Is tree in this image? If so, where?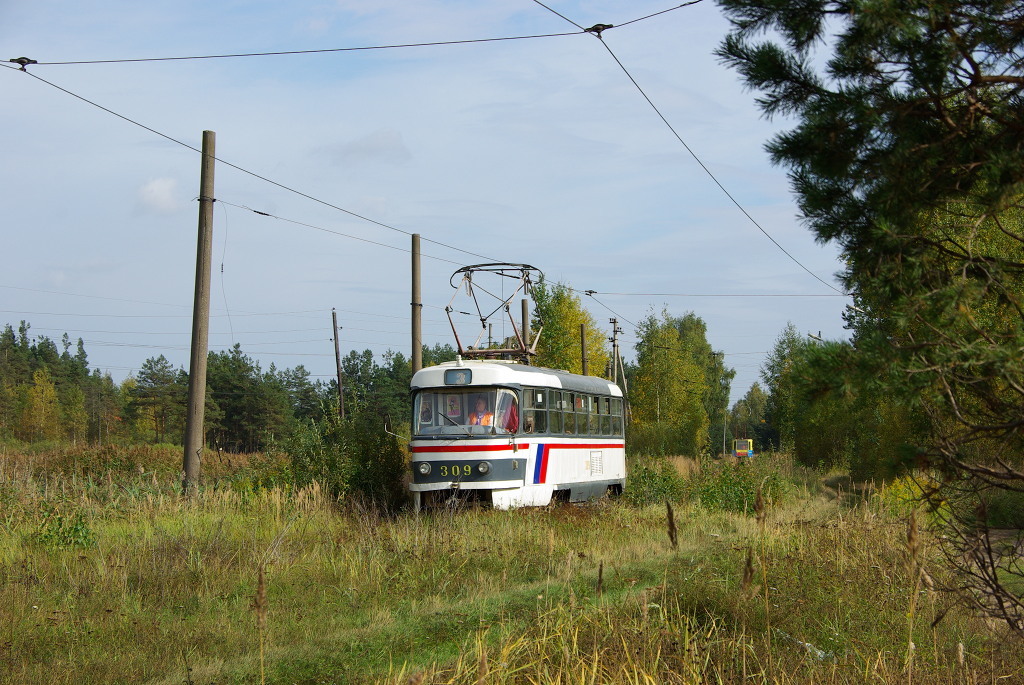
Yes, at (290, 362, 414, 502).
